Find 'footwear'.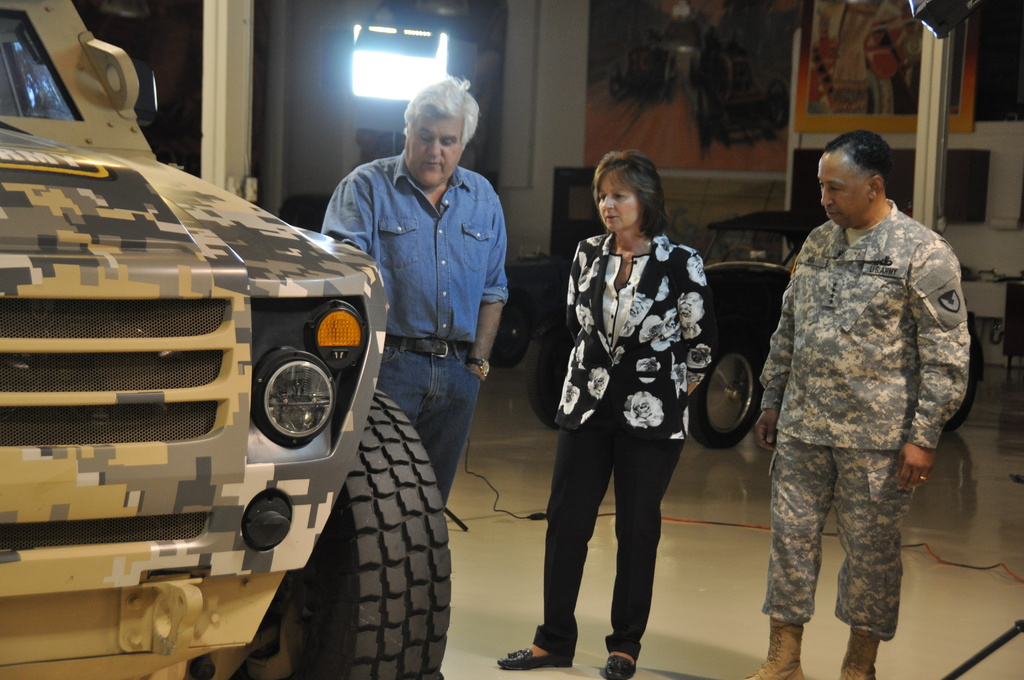
[596, 644, 643, 679].
